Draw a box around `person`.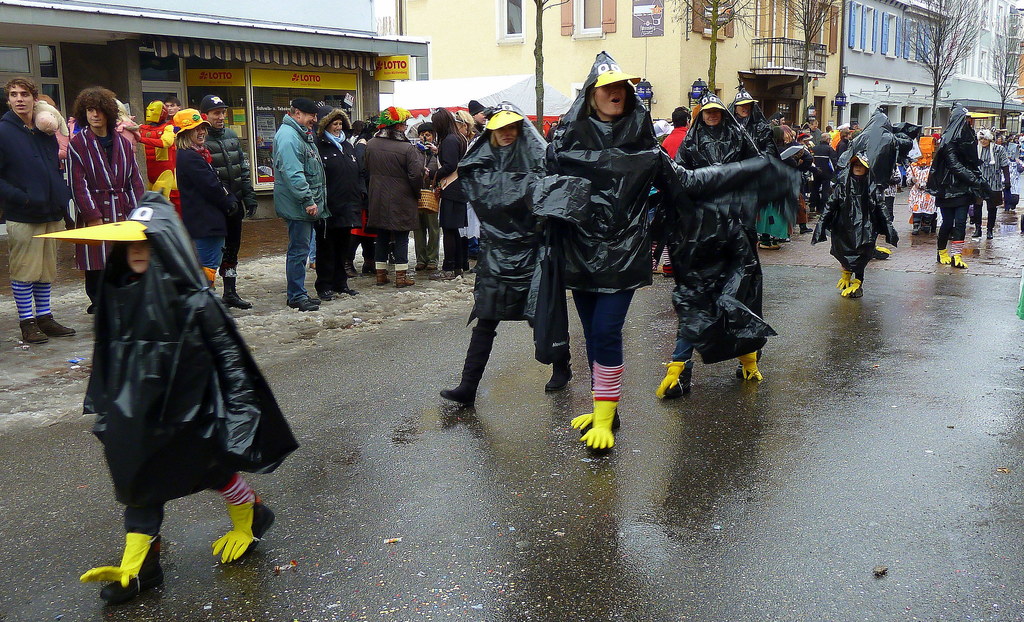
Rect(651, 103, 694, 184).
